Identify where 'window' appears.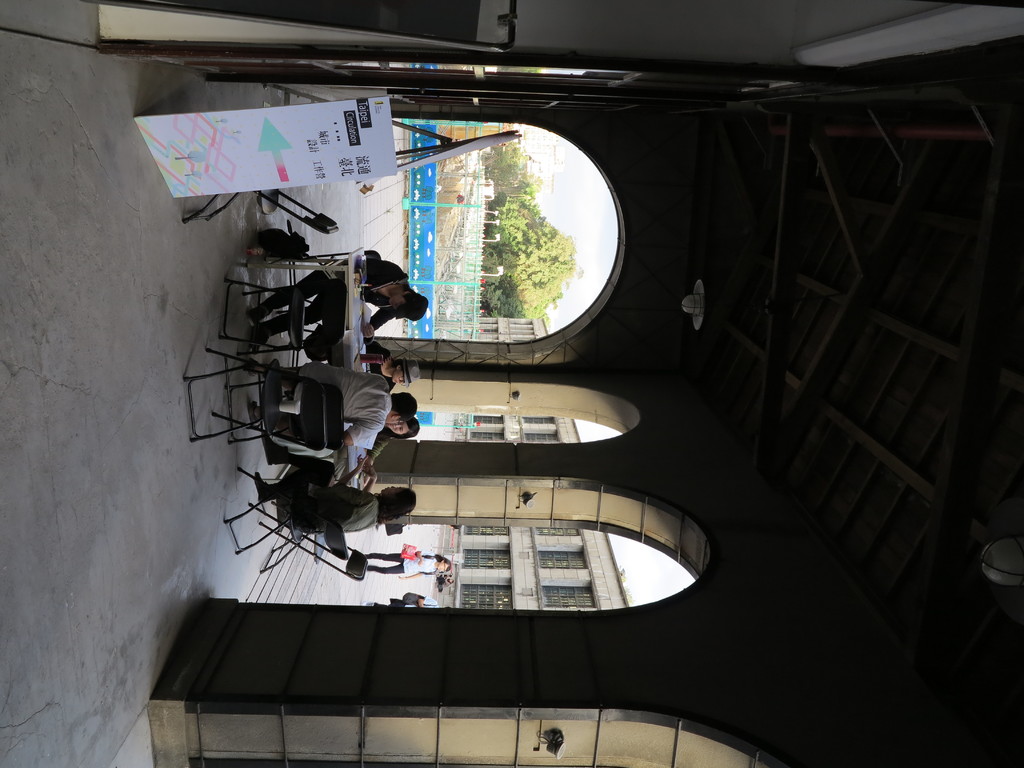
Appears at x1=471 y1=416 x2=504 y2=424.
